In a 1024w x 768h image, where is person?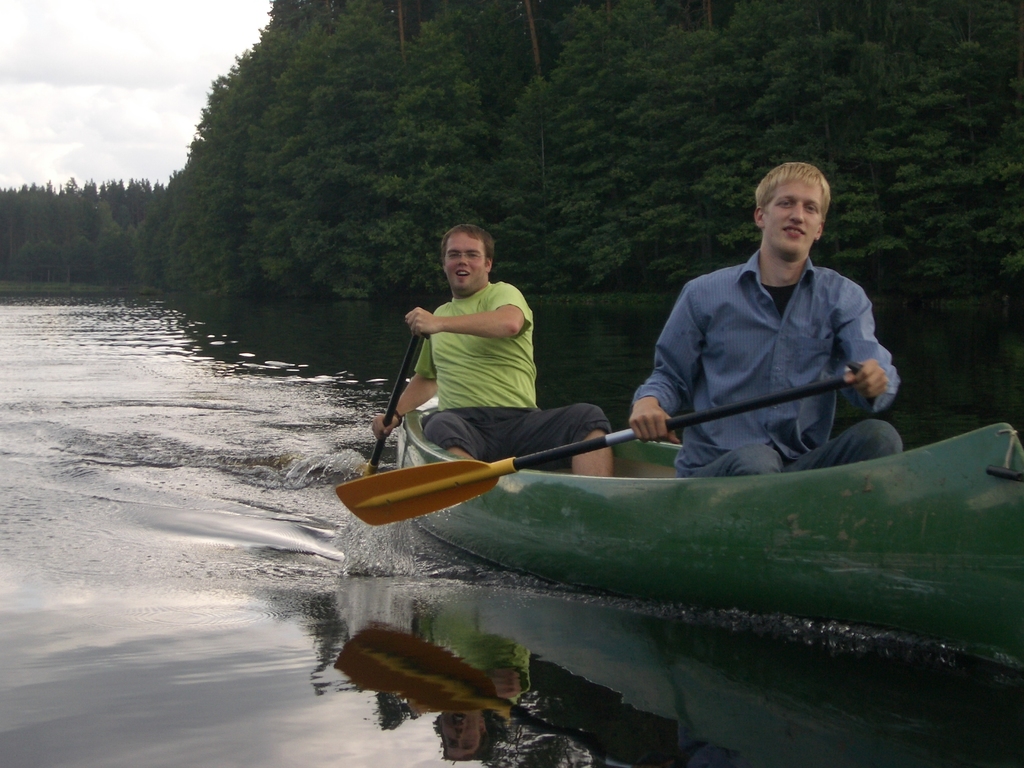
381 224 610 498.
